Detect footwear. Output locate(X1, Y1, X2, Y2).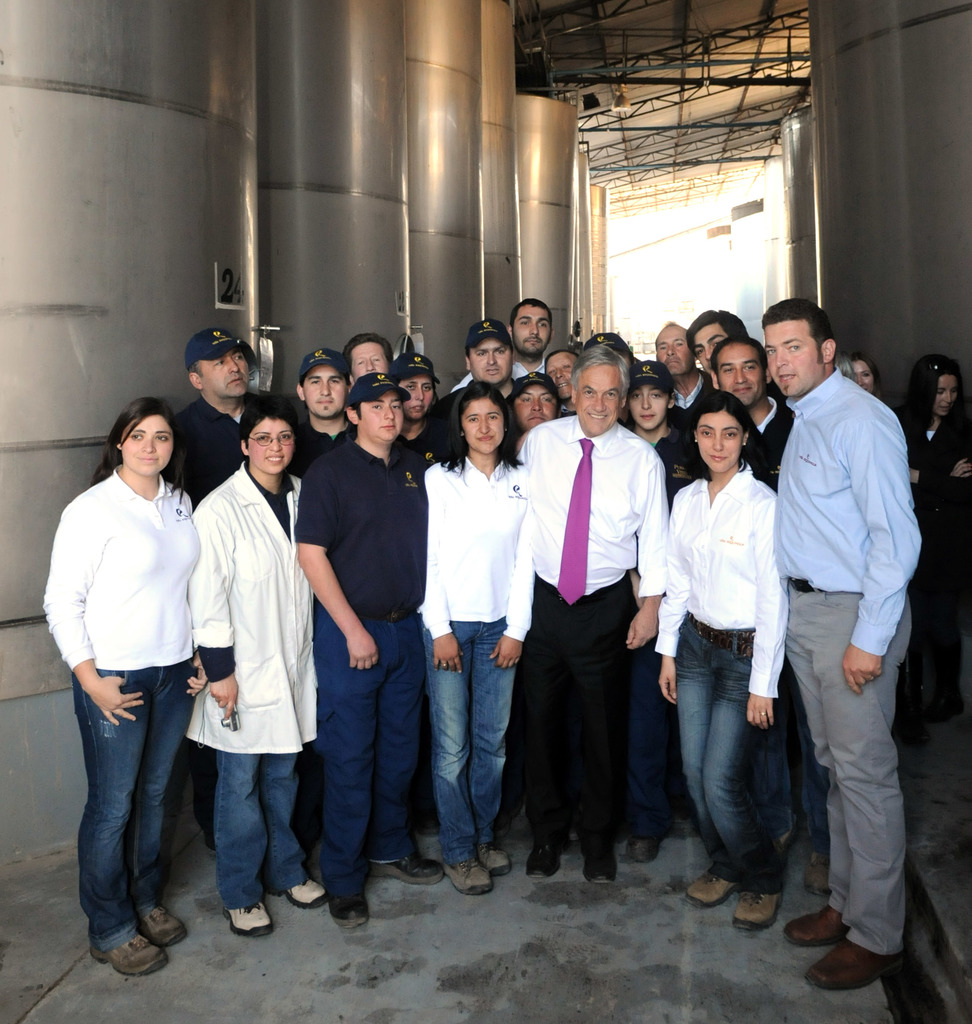
locate(933, 621, 962, 717).
